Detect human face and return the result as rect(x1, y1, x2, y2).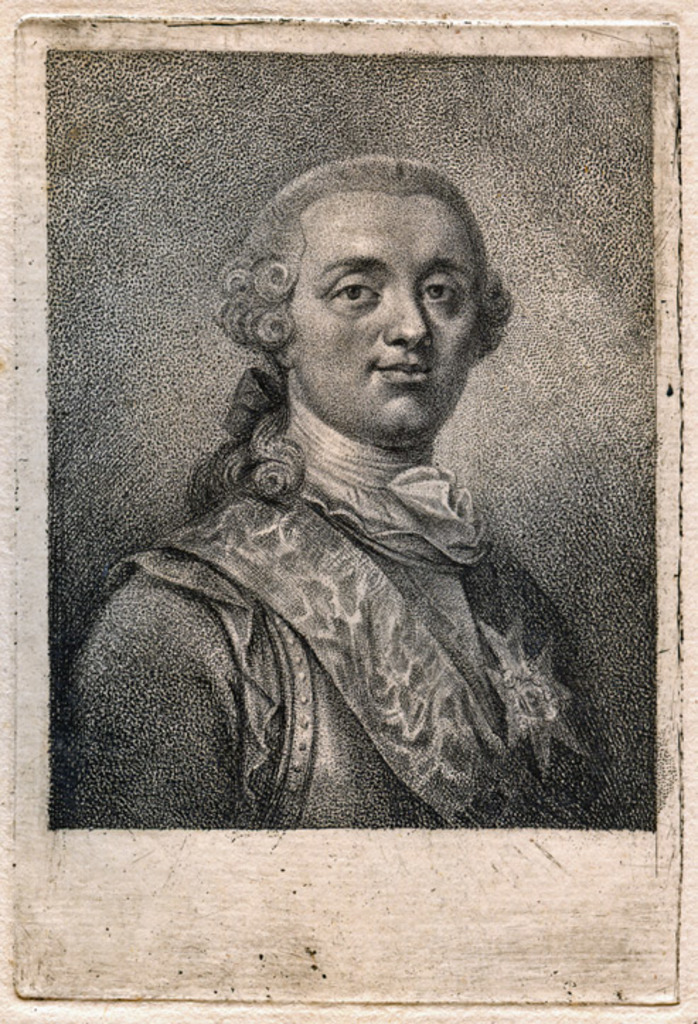
rect(286, 195, 481, 440).
